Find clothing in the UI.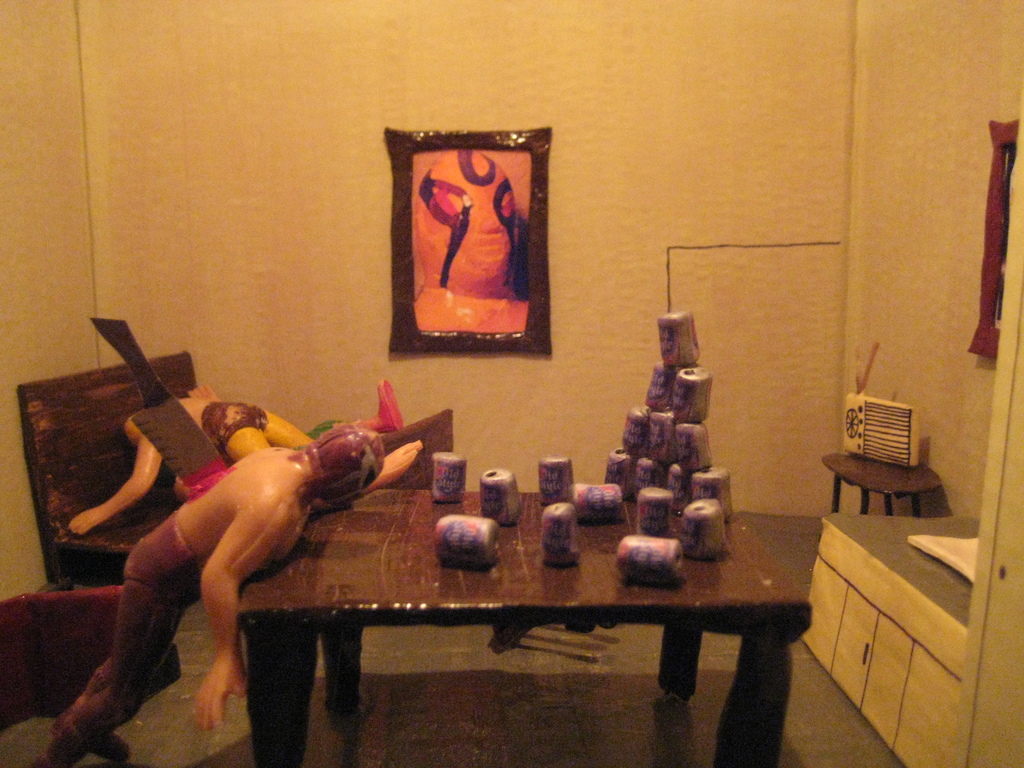
UI element at BBox(176, 461, 228, 502).
